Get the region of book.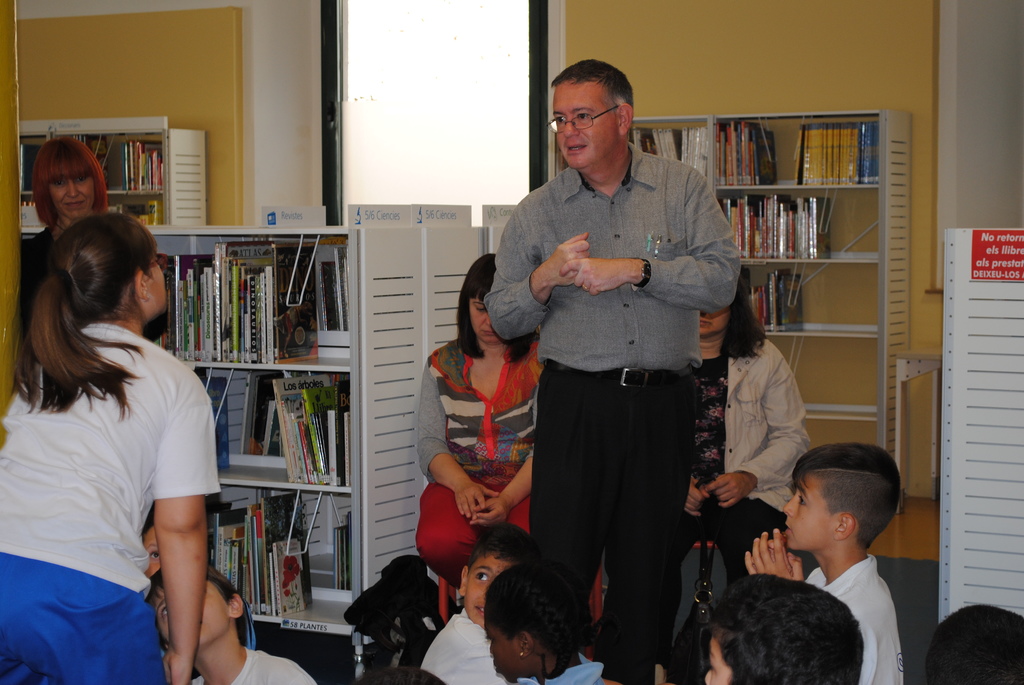
crop(271, 243, 323, 363).
